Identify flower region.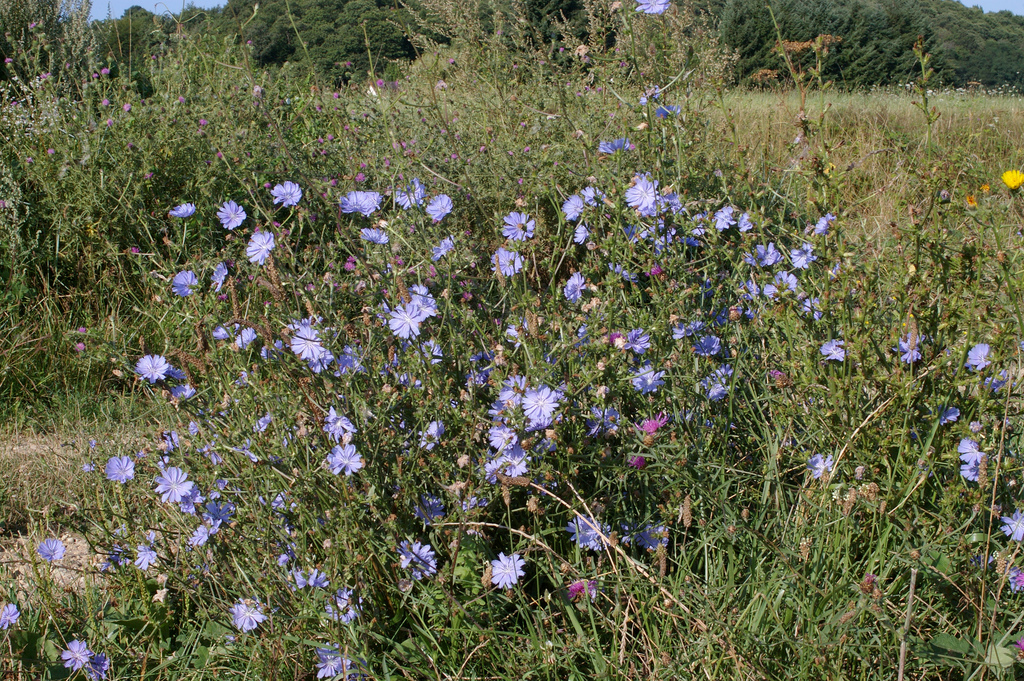
Region: region(569, 521, 609, 553).
